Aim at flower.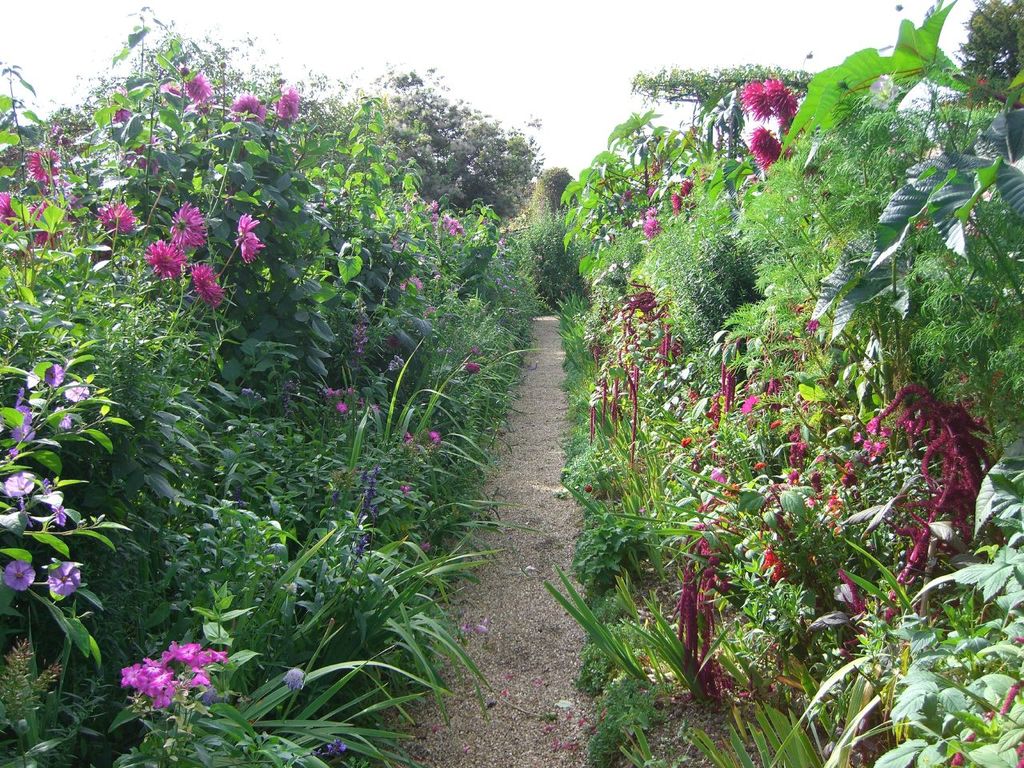
Aimed at 670,187,682,215.
